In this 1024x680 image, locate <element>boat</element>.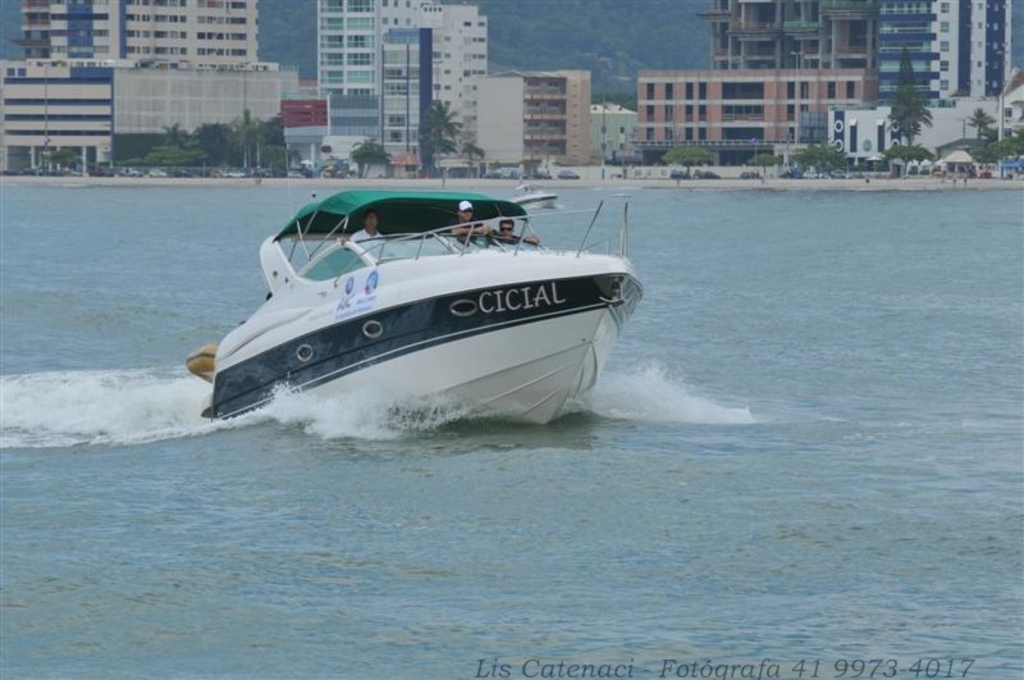
Bounding box: left=506, top=181, right=561, bottom=213.
